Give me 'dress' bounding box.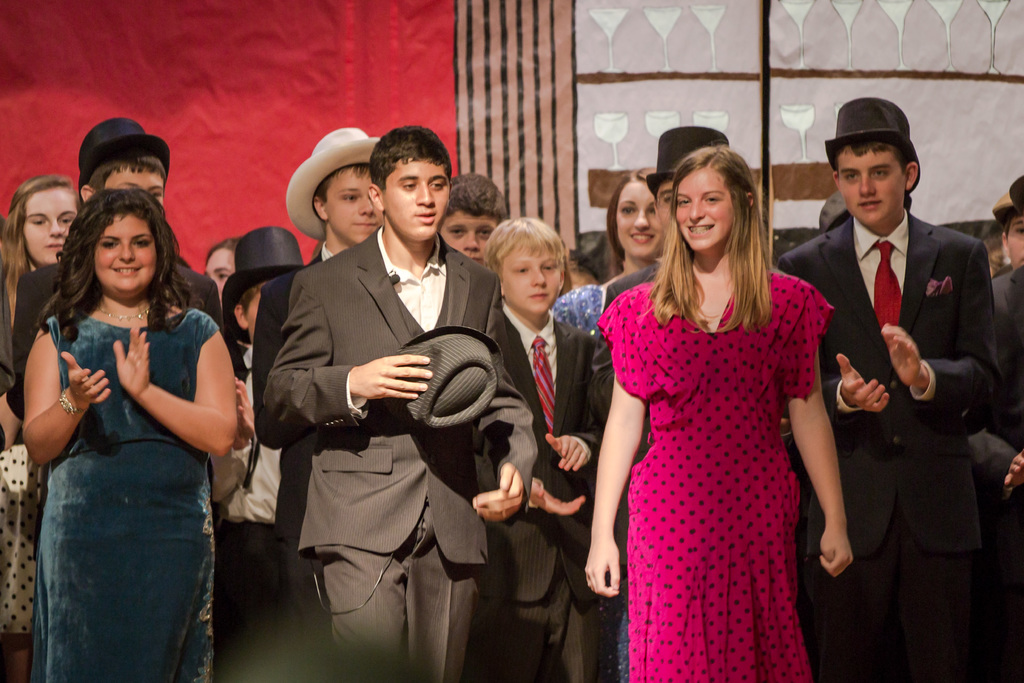
x1=27, y1=311, x2=220, y2=682.
